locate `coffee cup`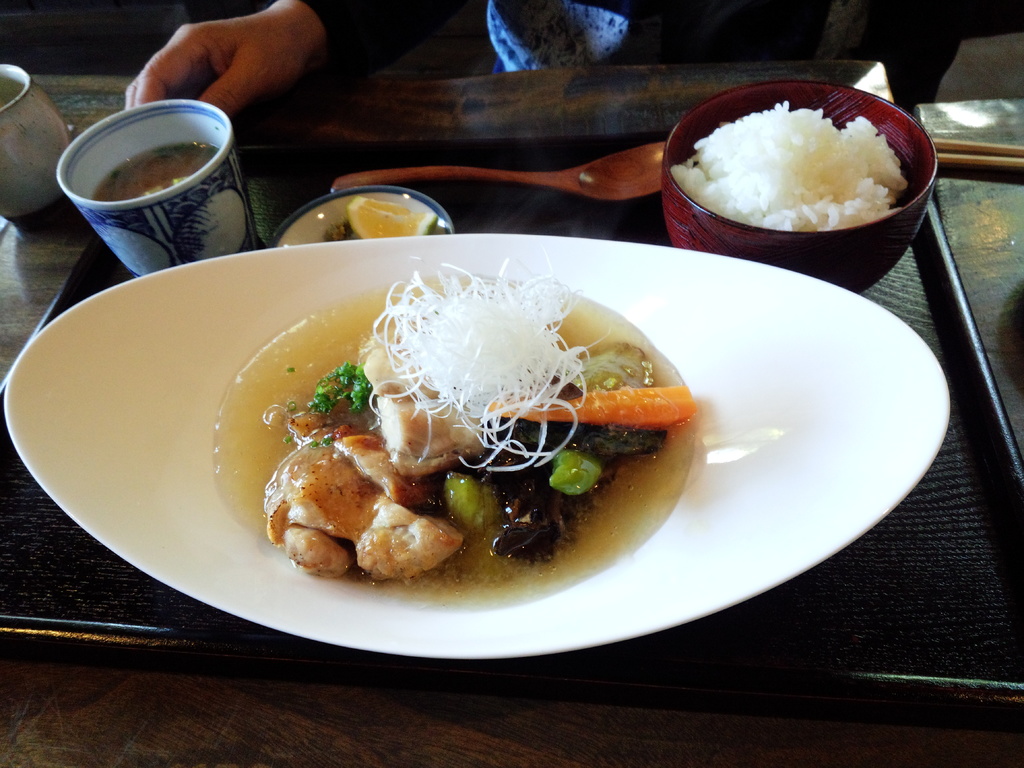
Rect(54, 95, 261, 275)
